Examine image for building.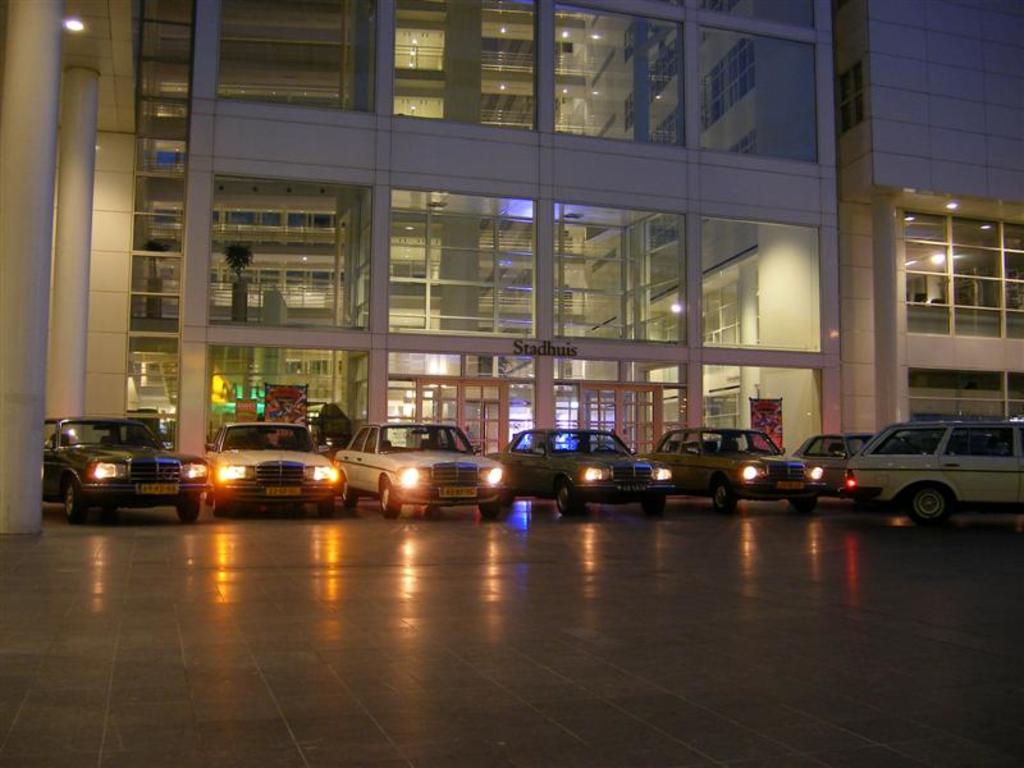
Examination result: BBox(0, 0, 1023, 527).
